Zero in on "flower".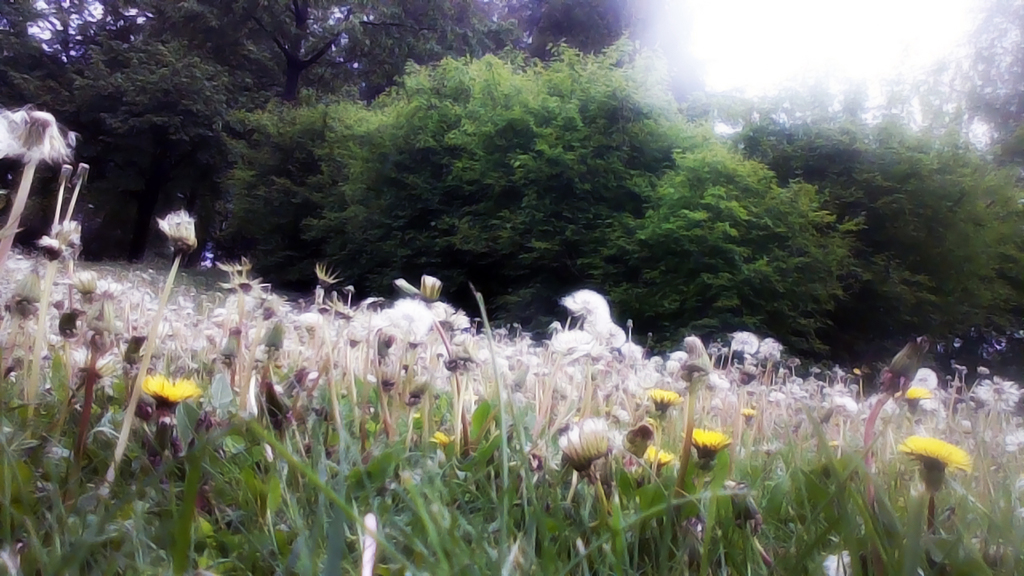
Zeroed in: <bbox>140, 371, 195, 412</bbox>.
